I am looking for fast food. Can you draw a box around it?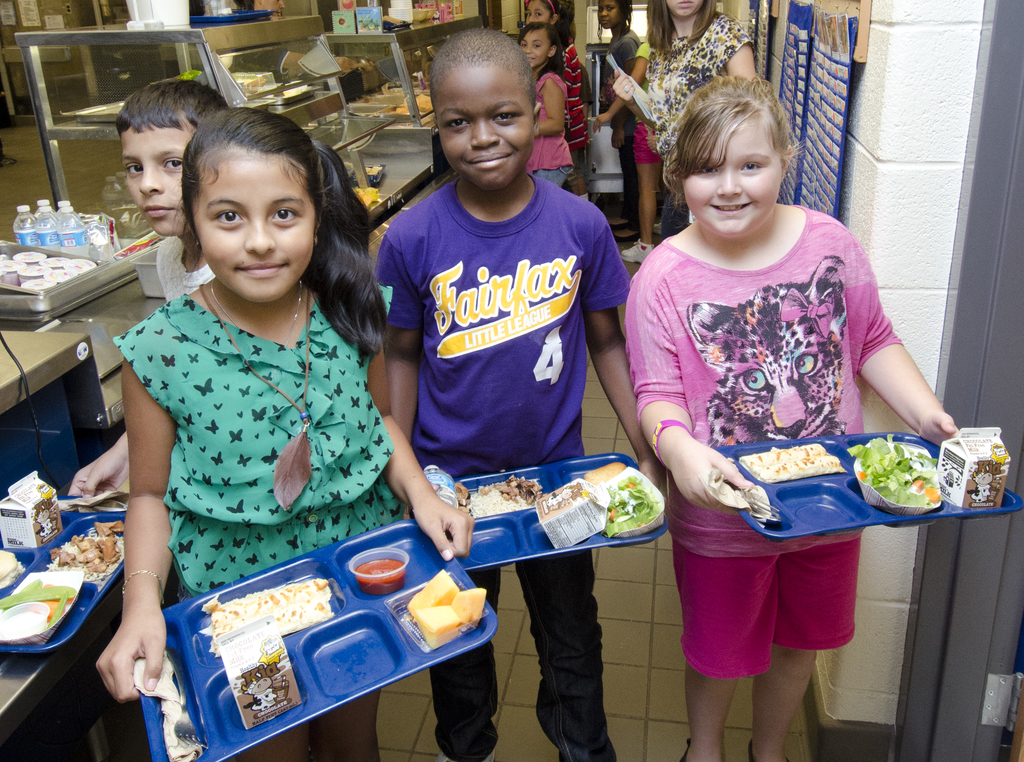
Sure, the bounding box is bbox(205, 580, 346, 626).
